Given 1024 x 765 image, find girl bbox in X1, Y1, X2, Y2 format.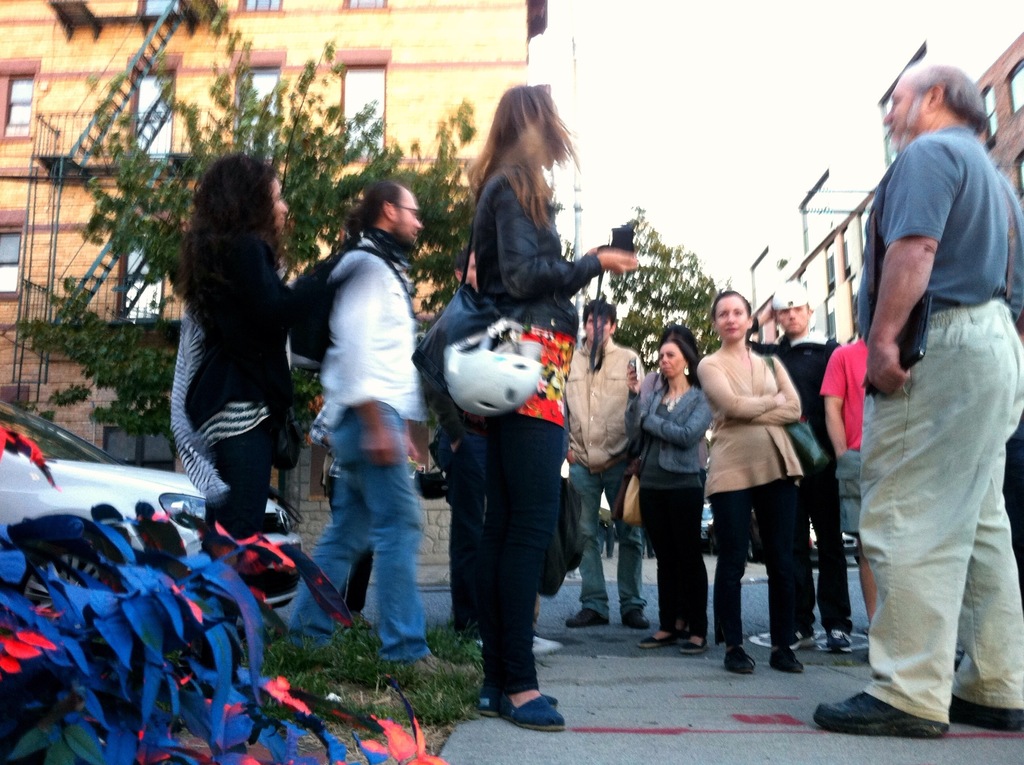
467, 87, 641, 733.
